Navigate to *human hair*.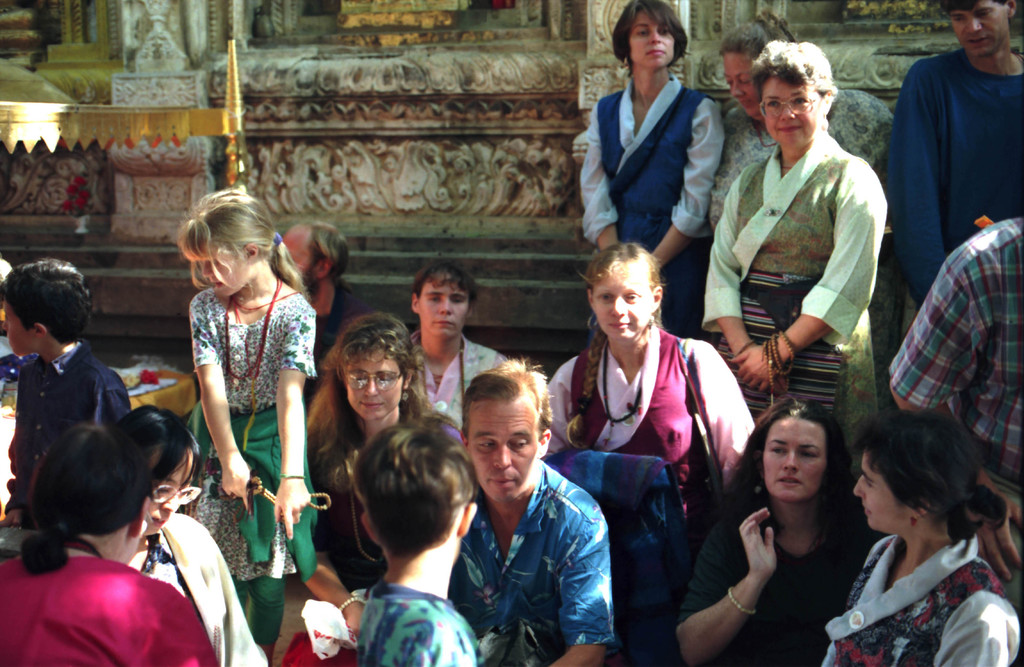
Navigation target: (344, 437, 465, 584).
